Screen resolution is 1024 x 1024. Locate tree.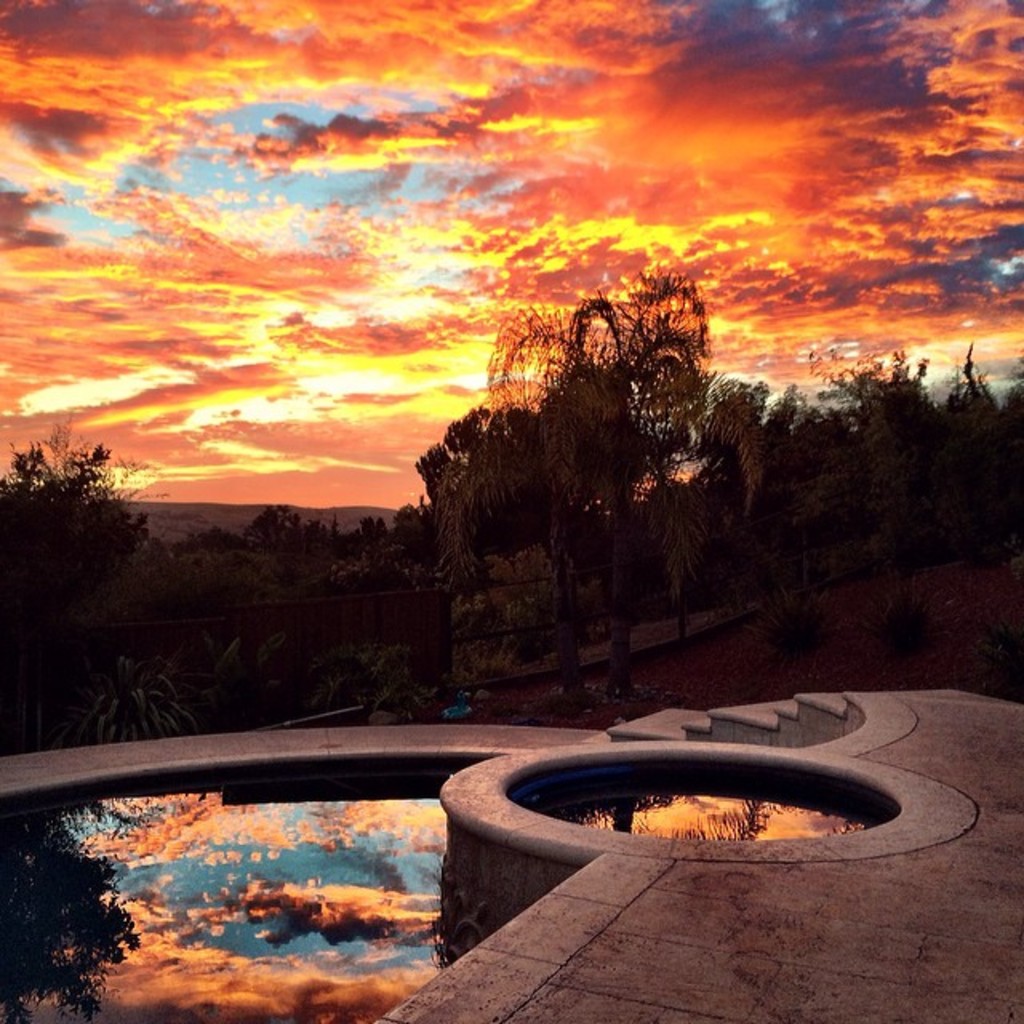
l=250, t=504, r=314, b=555.
